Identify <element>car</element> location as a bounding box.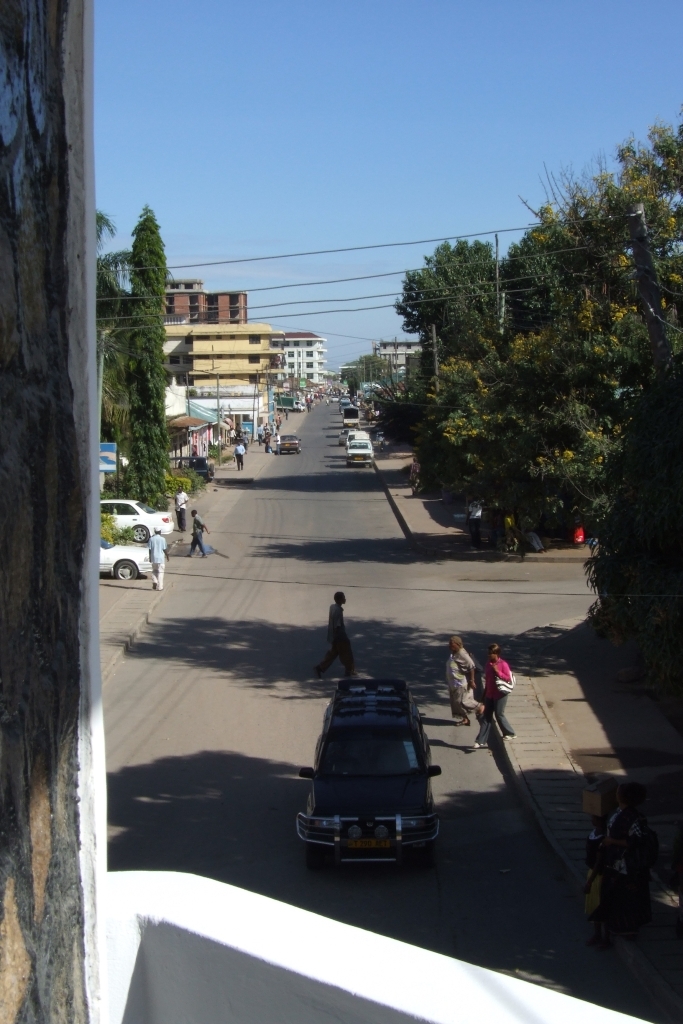
bbox(98, 543, 151, 582).
